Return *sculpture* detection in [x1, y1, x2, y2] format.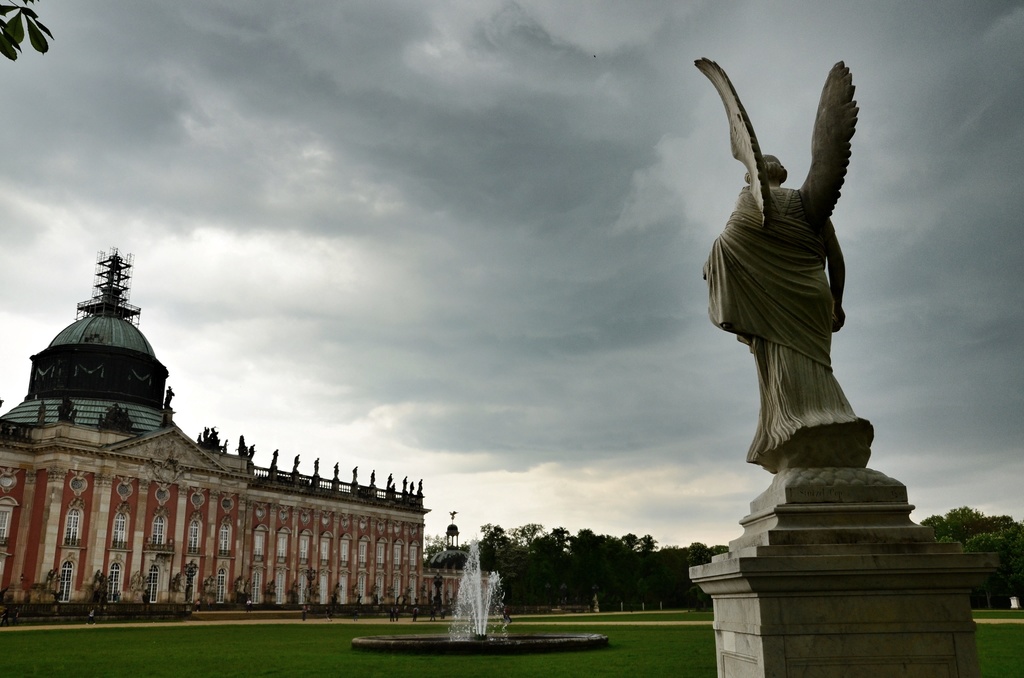
[237, 435, 247, 456].
